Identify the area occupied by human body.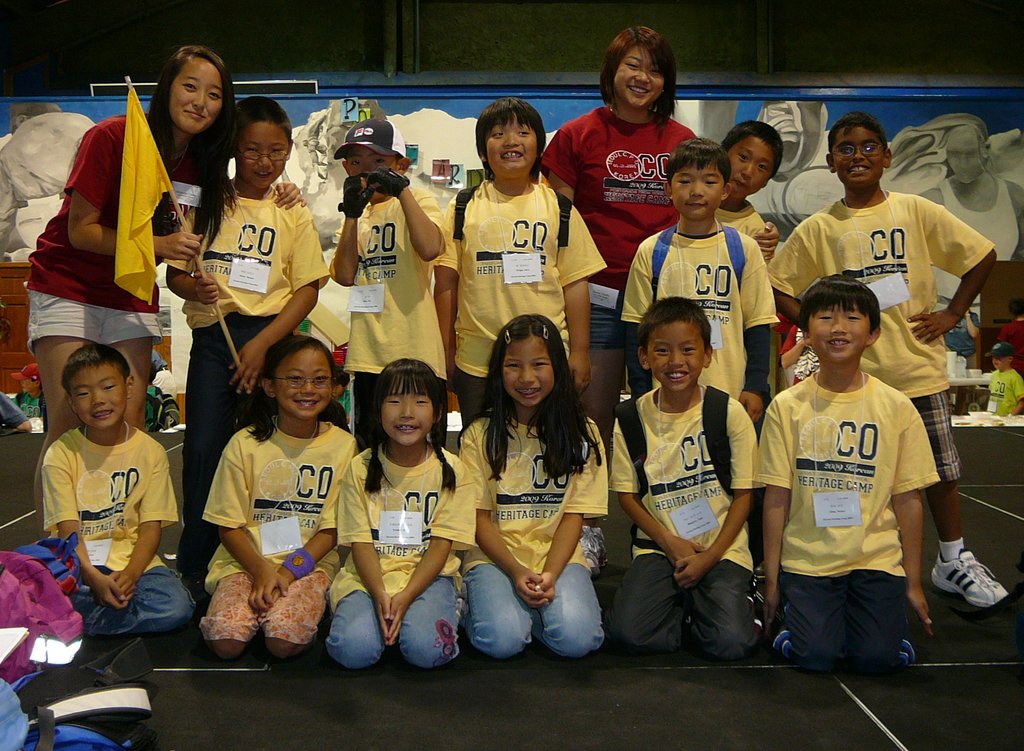
Area: <bbox>457, 302, 616, 679</bbox>.
